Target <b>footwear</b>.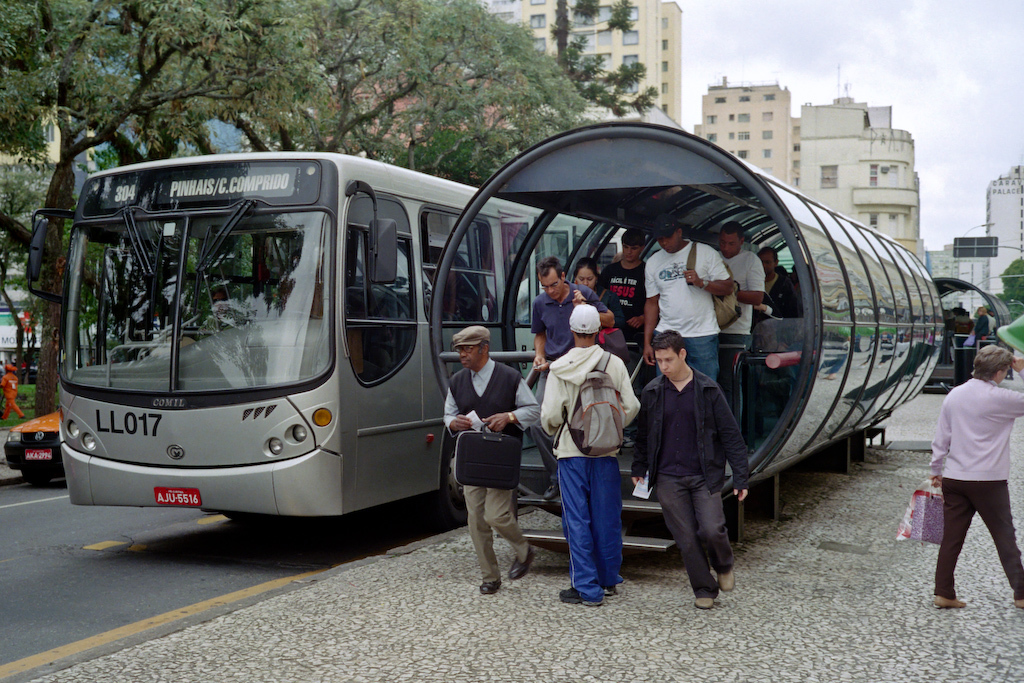
Target region: <bbox>1017, 599, 1023, 607</bbox>.
